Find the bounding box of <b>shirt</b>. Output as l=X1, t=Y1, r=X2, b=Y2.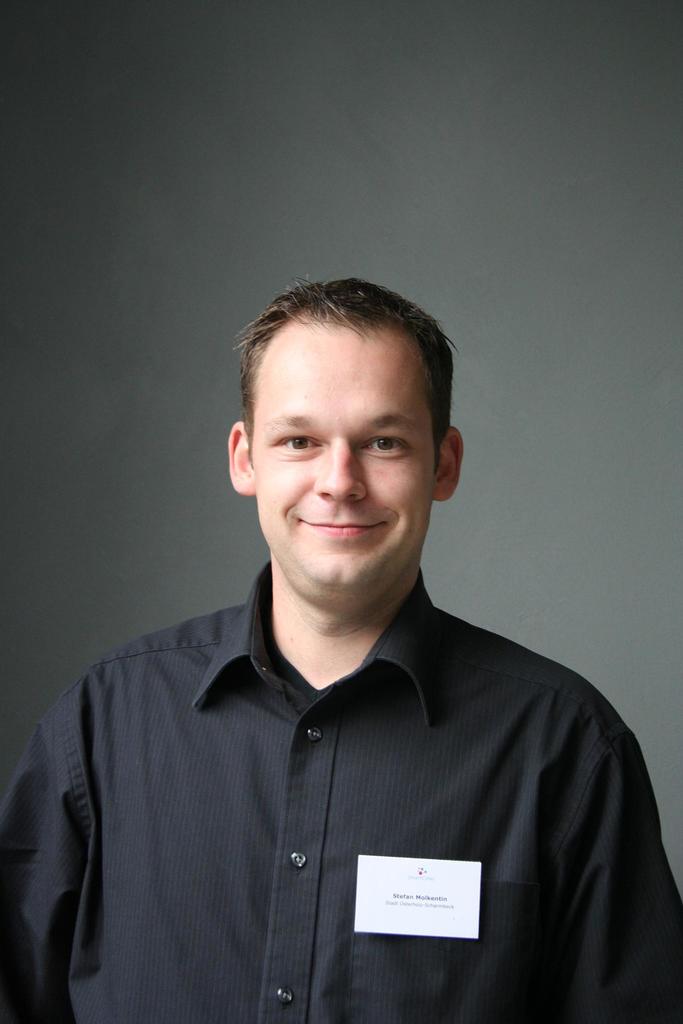
l=0, t=564, r=682, b=1021.
